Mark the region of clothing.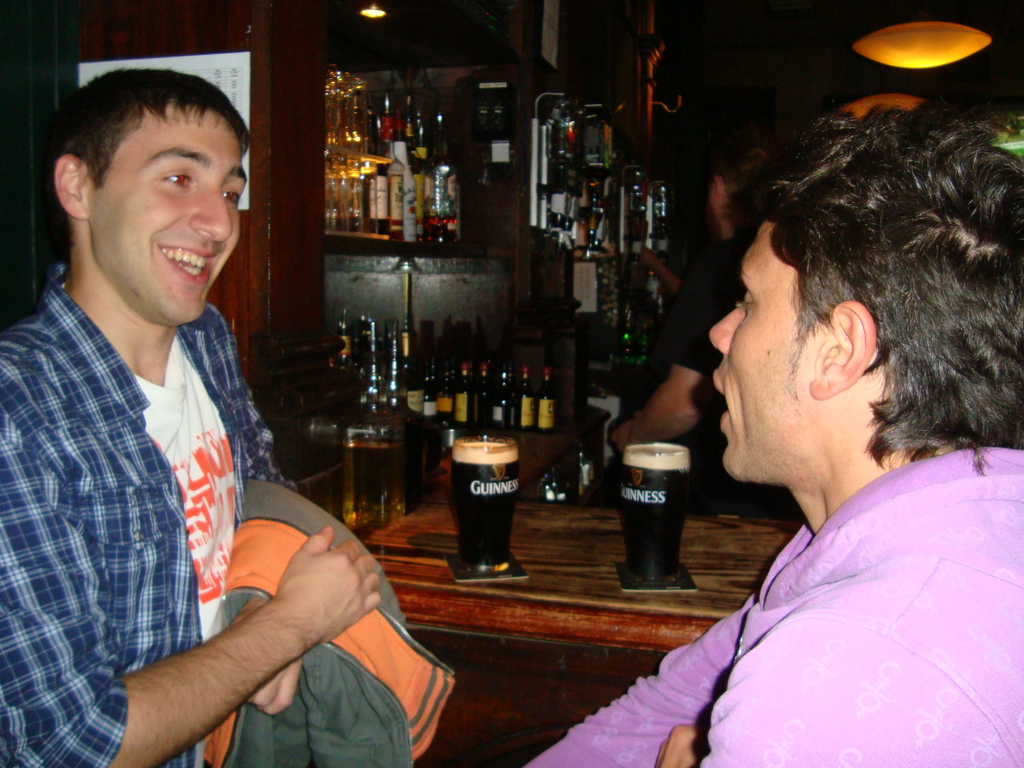
Region: (519, 445, 1023, 767).
